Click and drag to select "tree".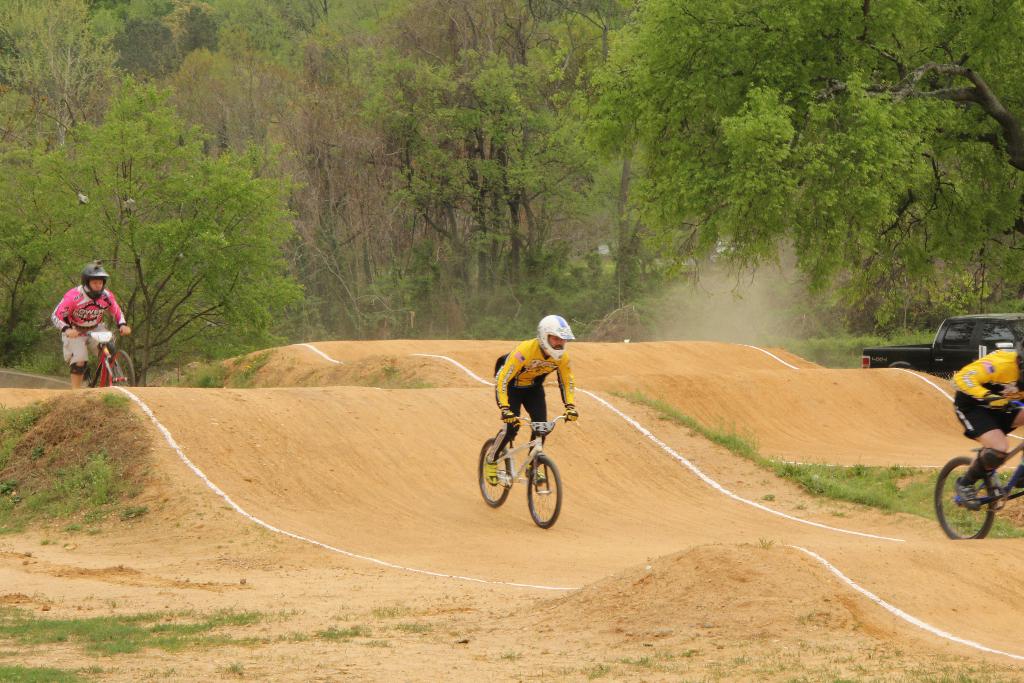
Selection: left=537, top=0, right=1023, bottom=336.
